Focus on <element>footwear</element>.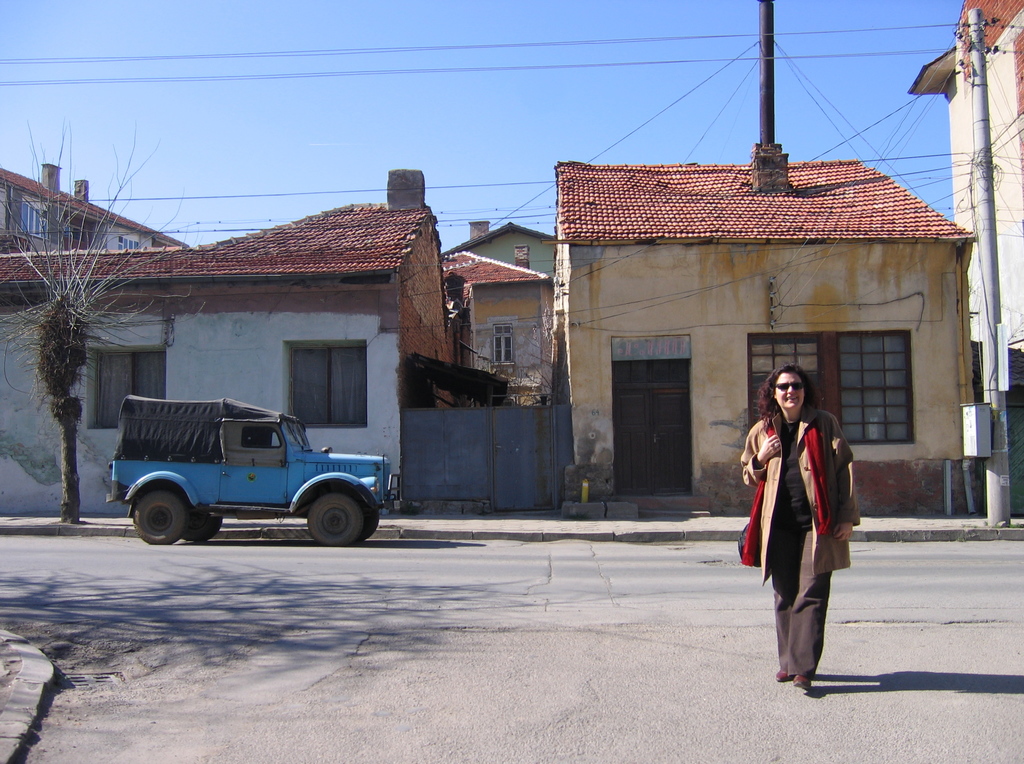
Focused at detection(792, 674, 810, 695).
